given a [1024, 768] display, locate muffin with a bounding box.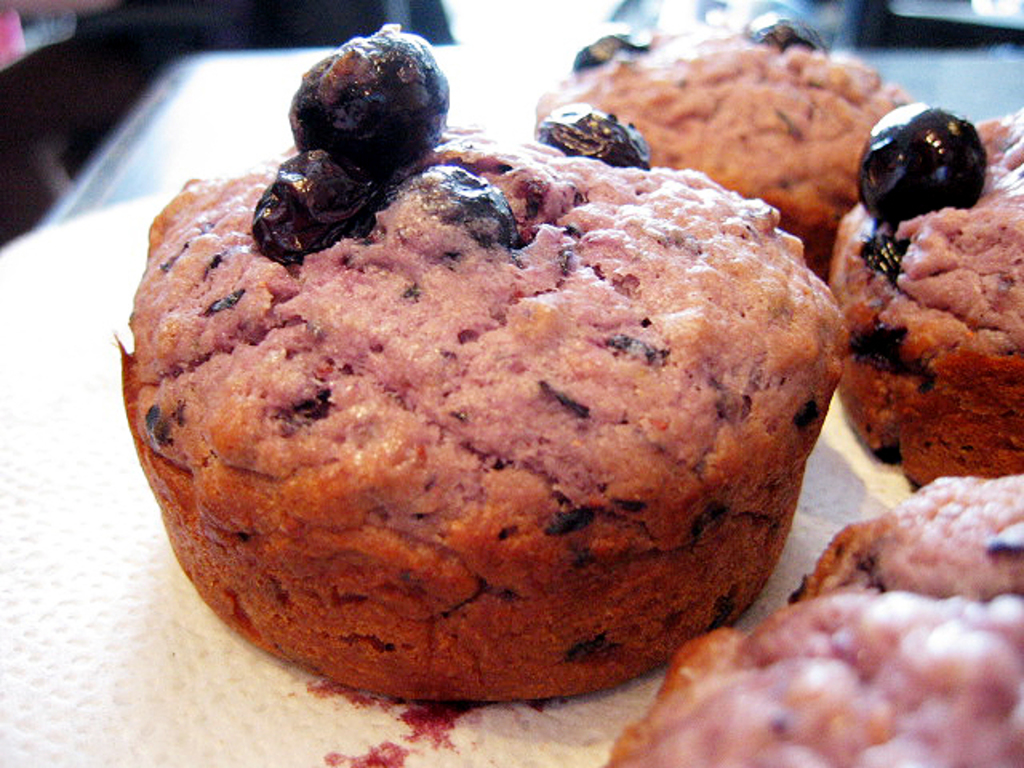
Located: 526, 8, 918, 282.
